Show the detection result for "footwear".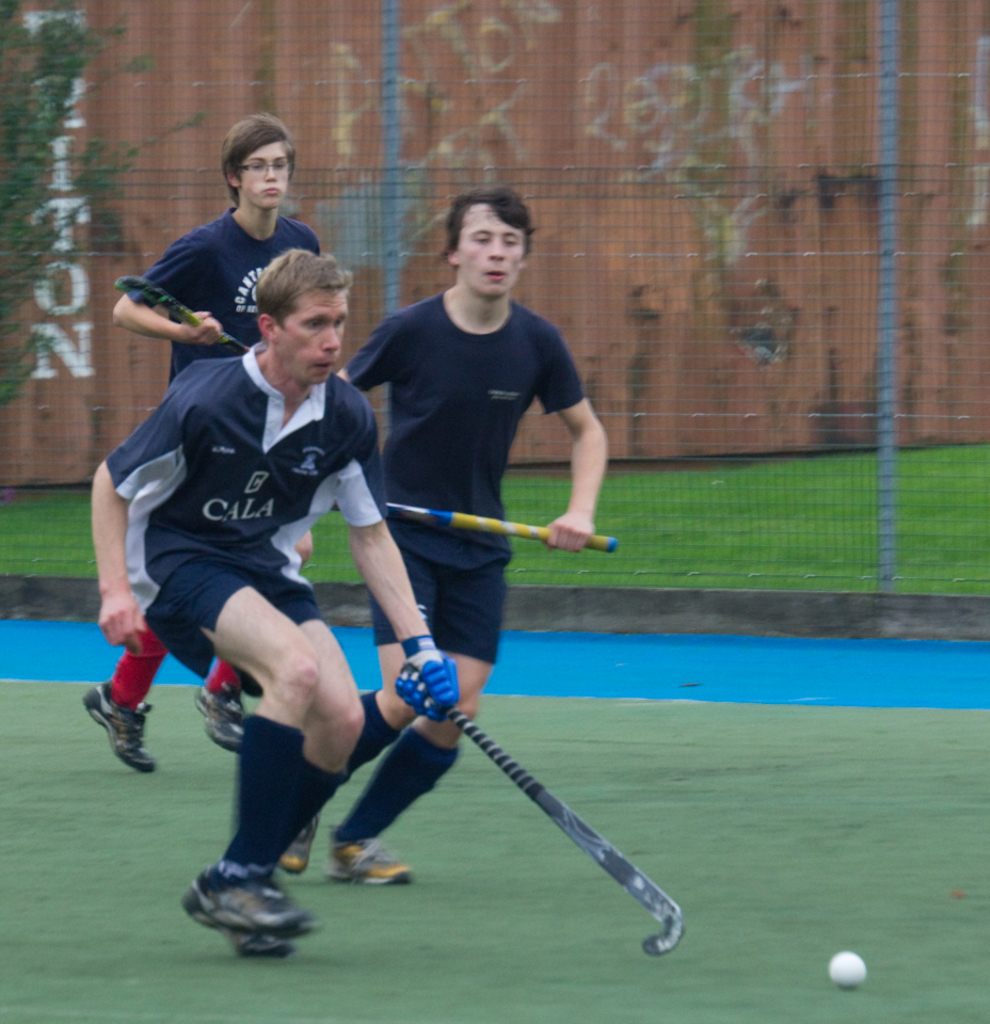
bbox(228, 930, 310, 960).
